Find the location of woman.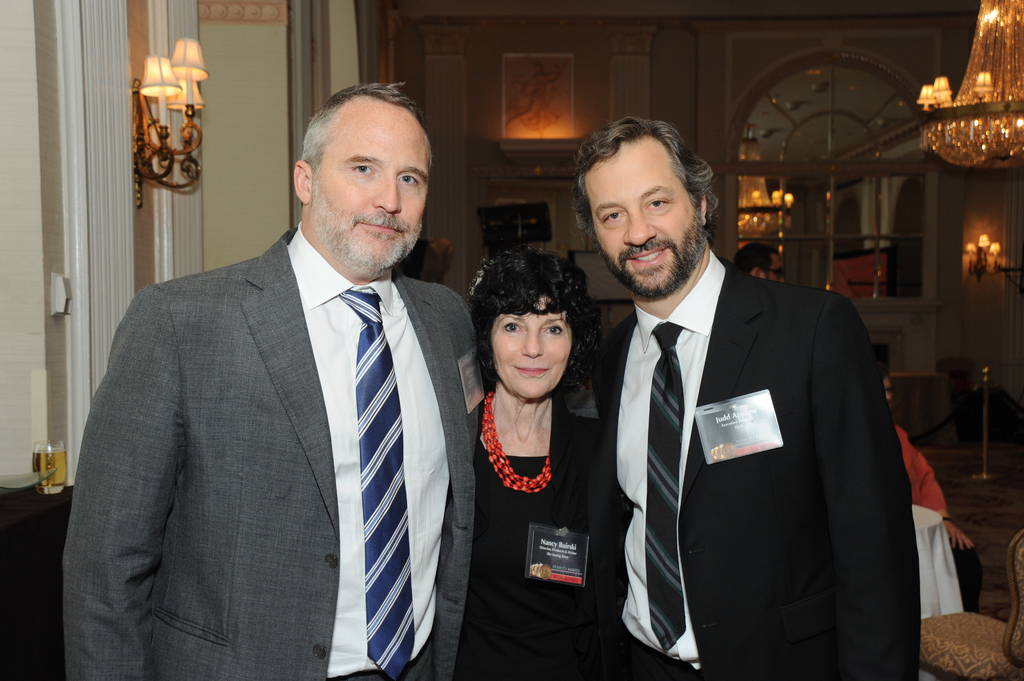
Location: rect(450, 250, 612, 680).
